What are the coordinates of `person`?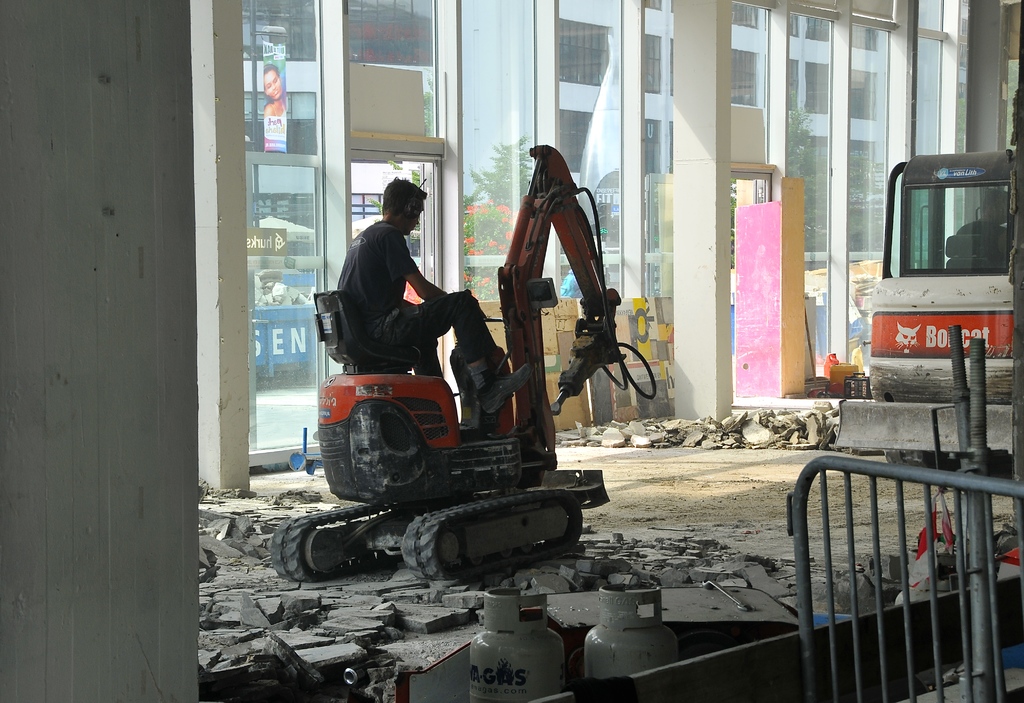
263/63/289/115.
